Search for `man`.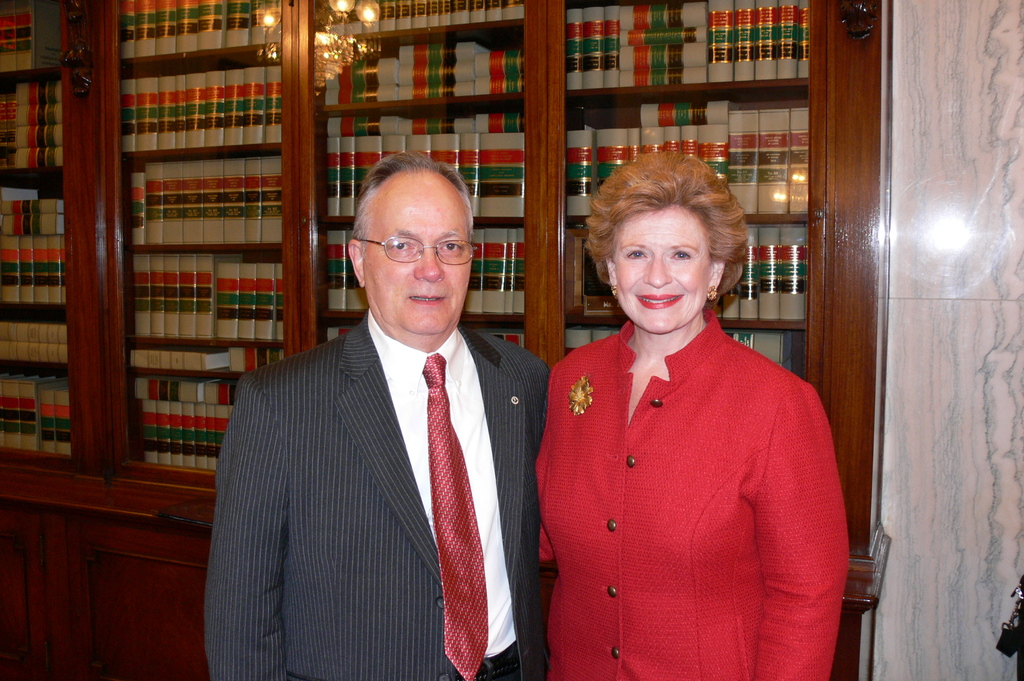
Found at 199/164/565/675.
